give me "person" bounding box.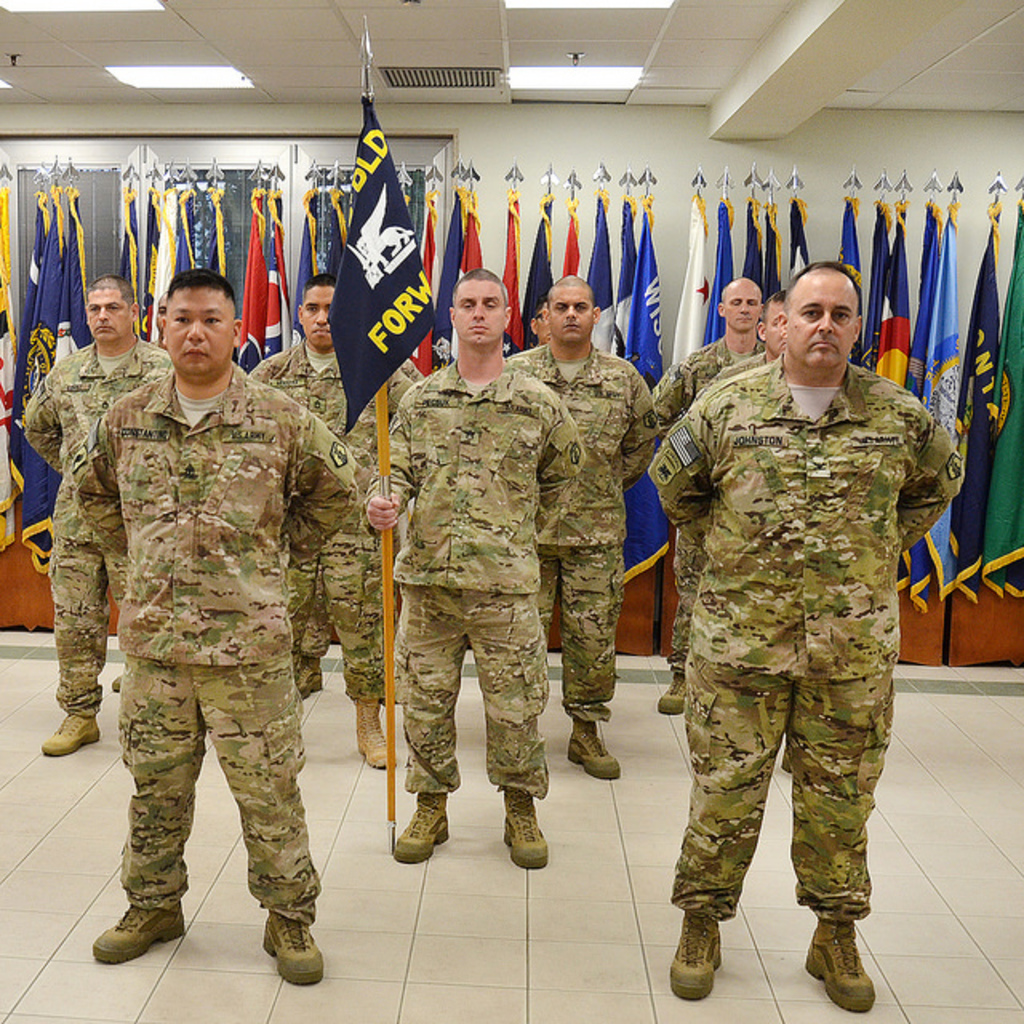
bbox=(502, 269, 653, 779).
